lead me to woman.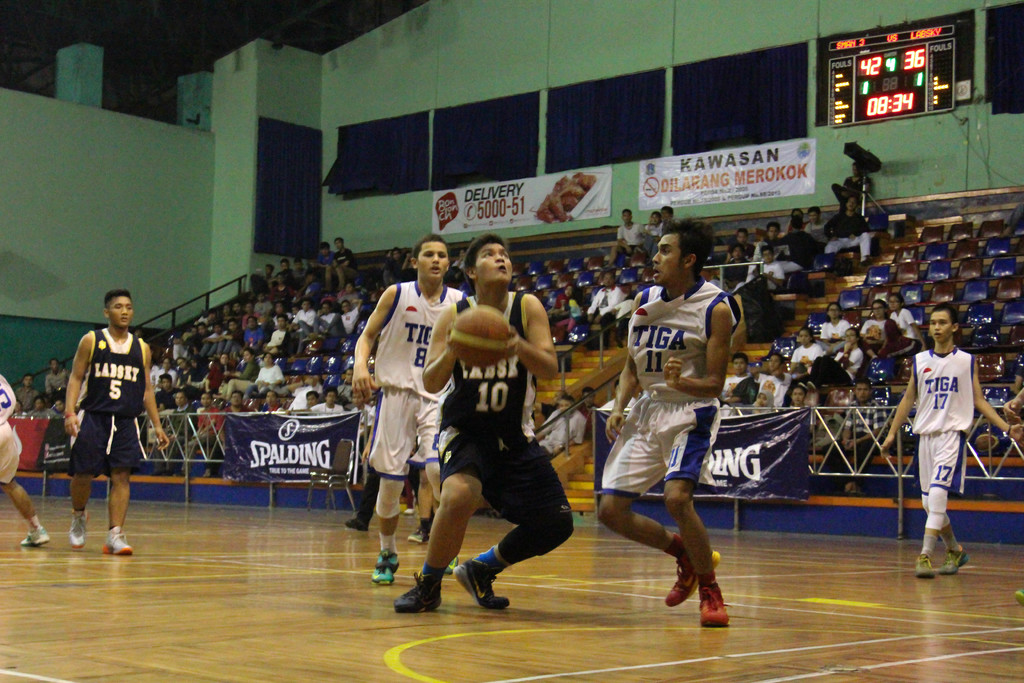
Lead to 868,298,899,349.
